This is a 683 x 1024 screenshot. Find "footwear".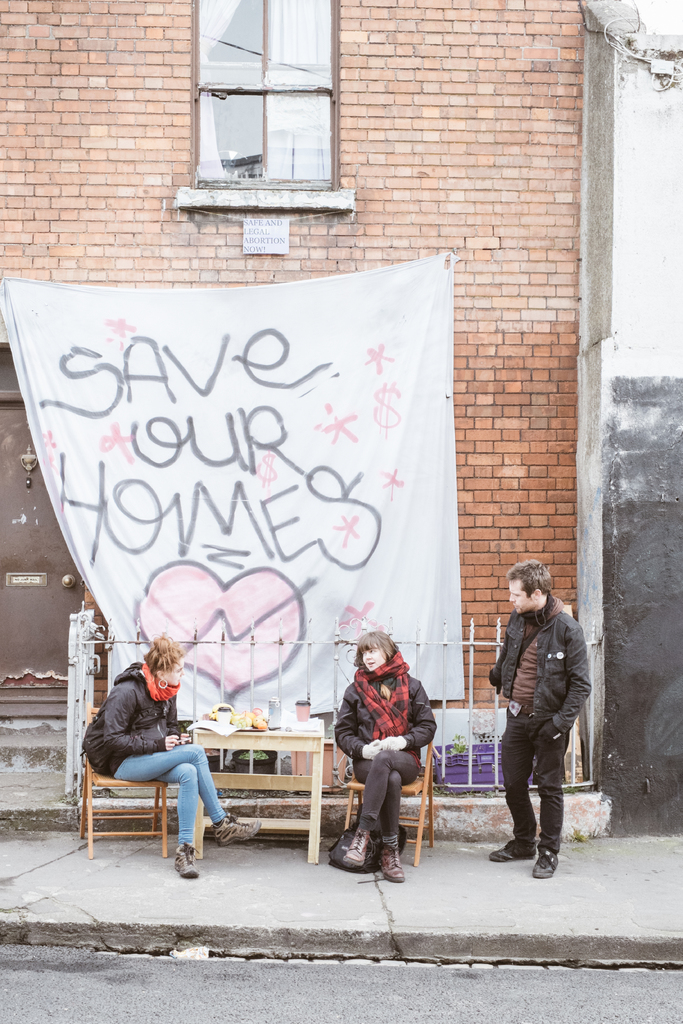
Bounding box: <bbox>213, 813, 266, 850</bbox>.
